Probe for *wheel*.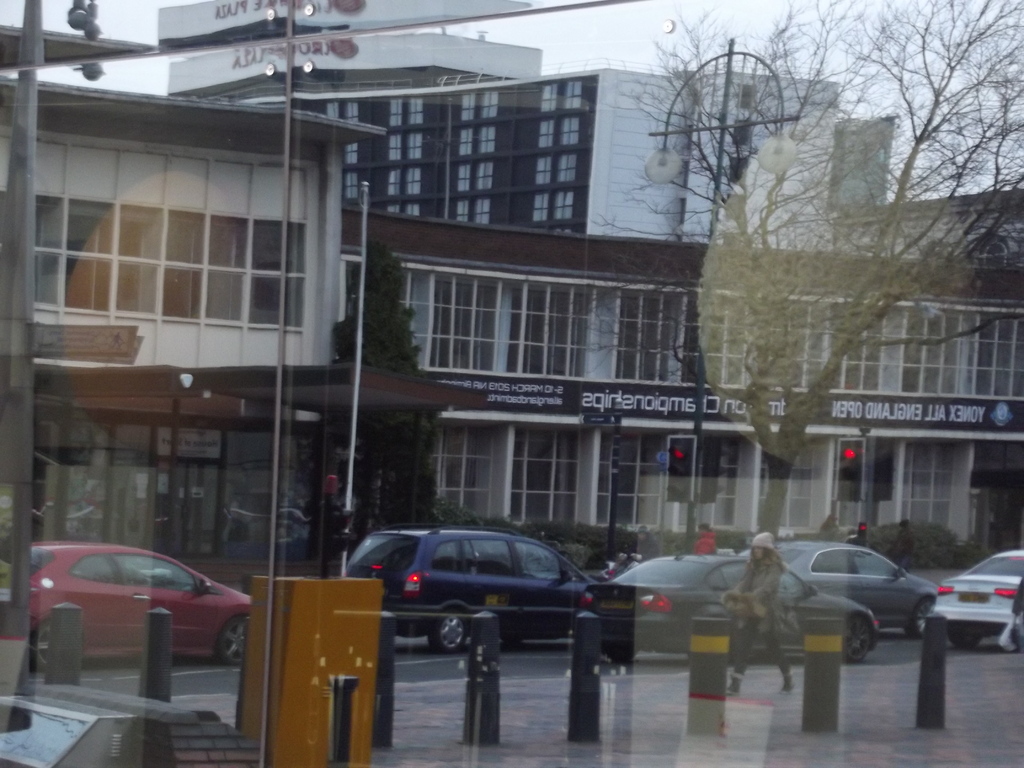
Probe result: box(31, 623, 50, 673).
